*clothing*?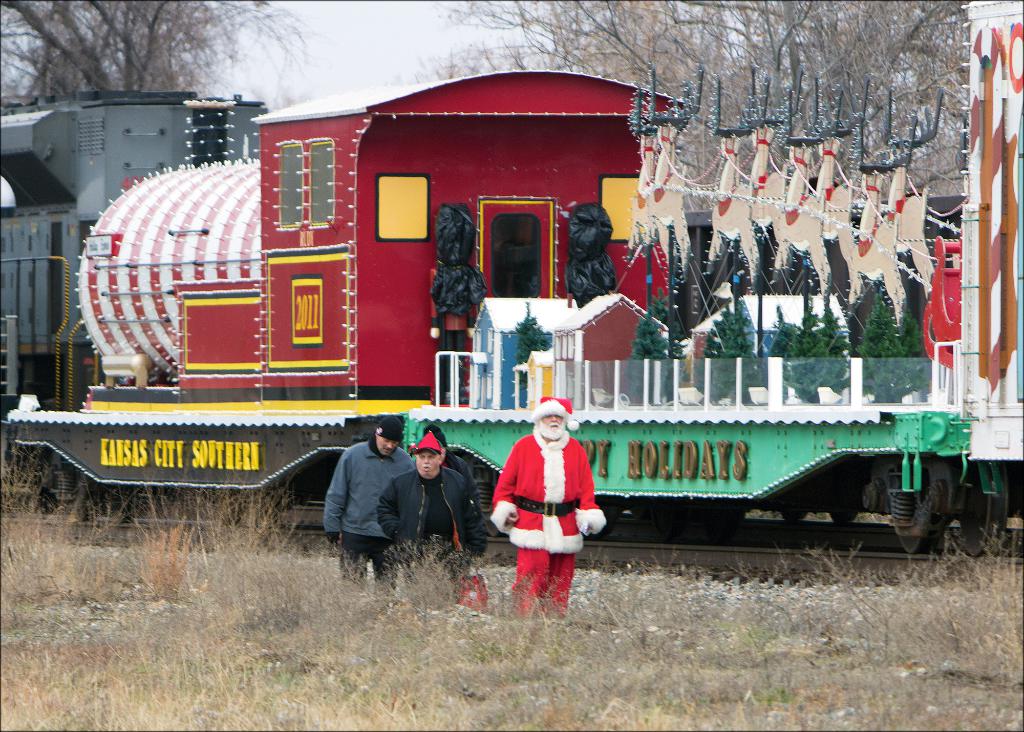
(321, 433, 416, 590)
